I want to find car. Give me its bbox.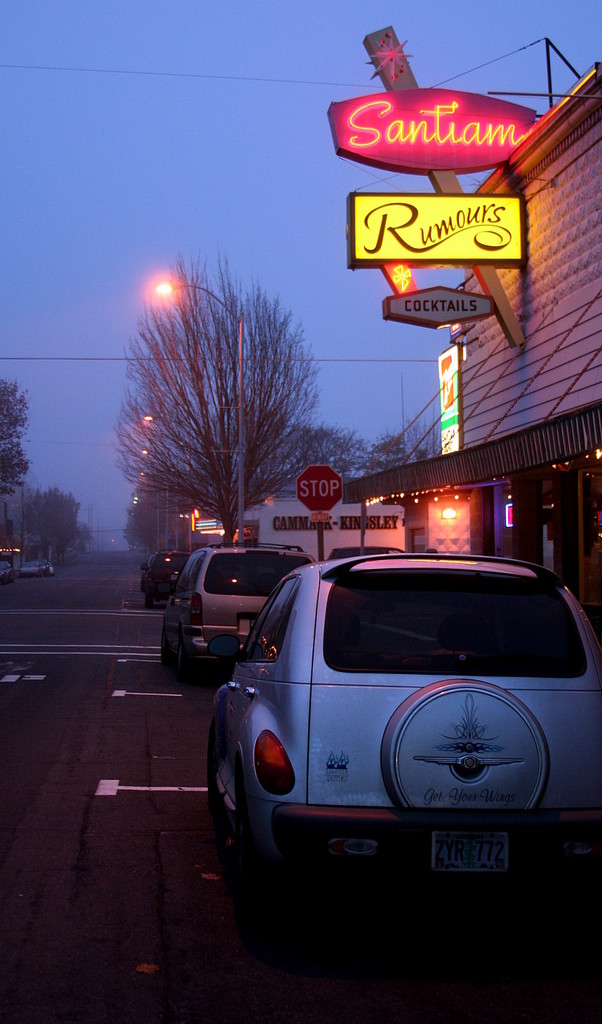
Rect(209, 564, 587, 909).
